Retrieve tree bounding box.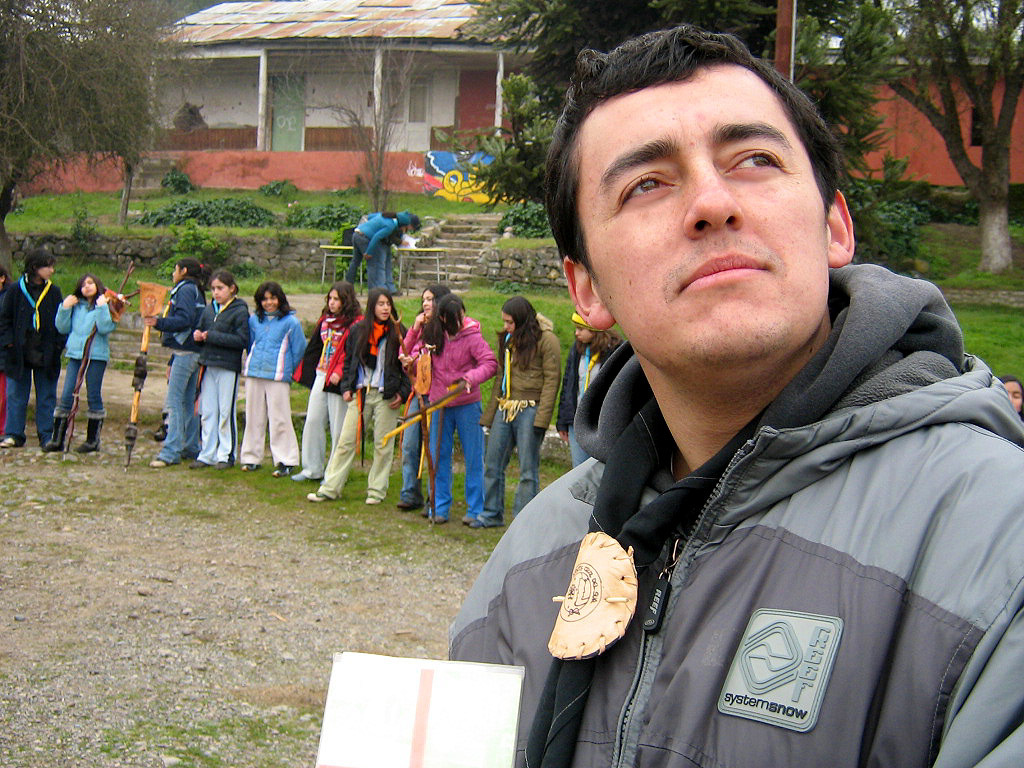
Bounding box: 298:19:400:218.
